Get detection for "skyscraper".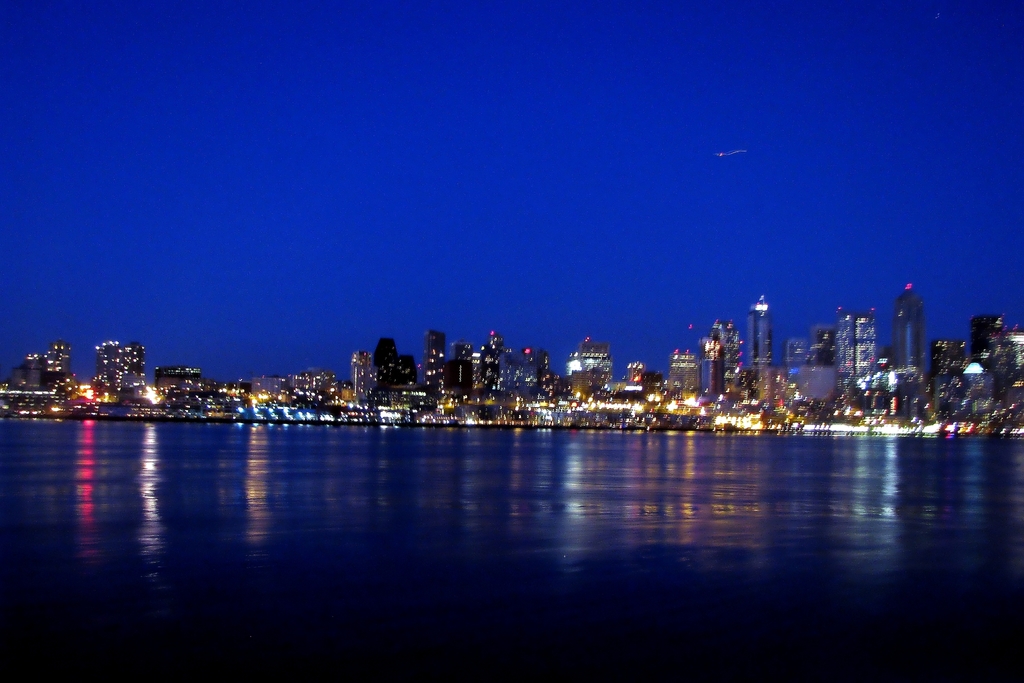
Detection: locate(91, 343, 145, 397).
